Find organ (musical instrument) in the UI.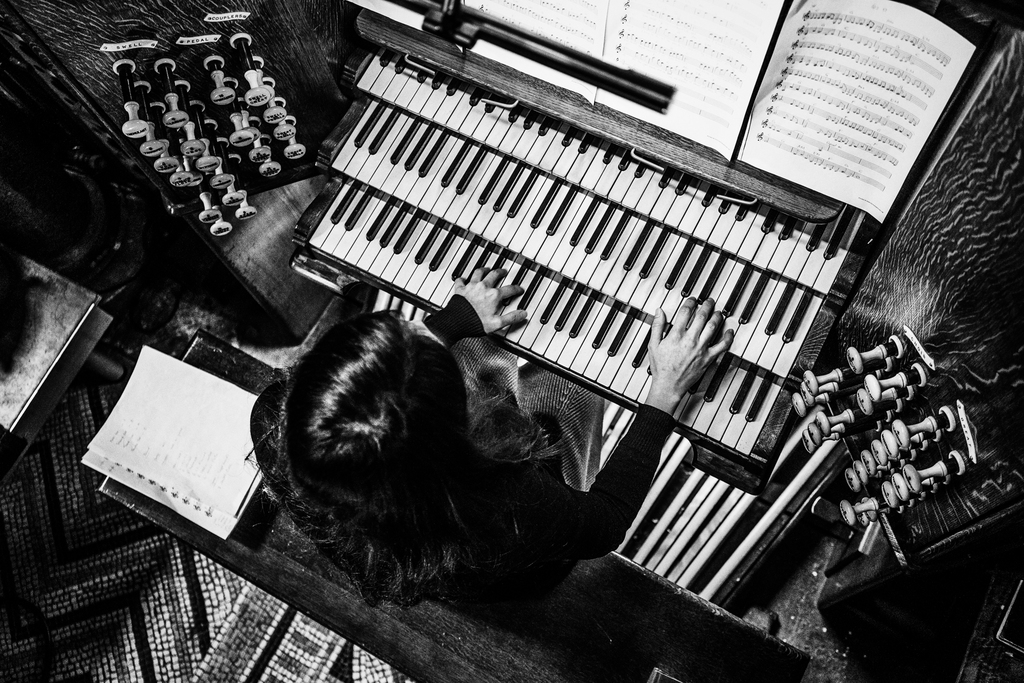
UI element at <box>279,67,901,472</box>.
